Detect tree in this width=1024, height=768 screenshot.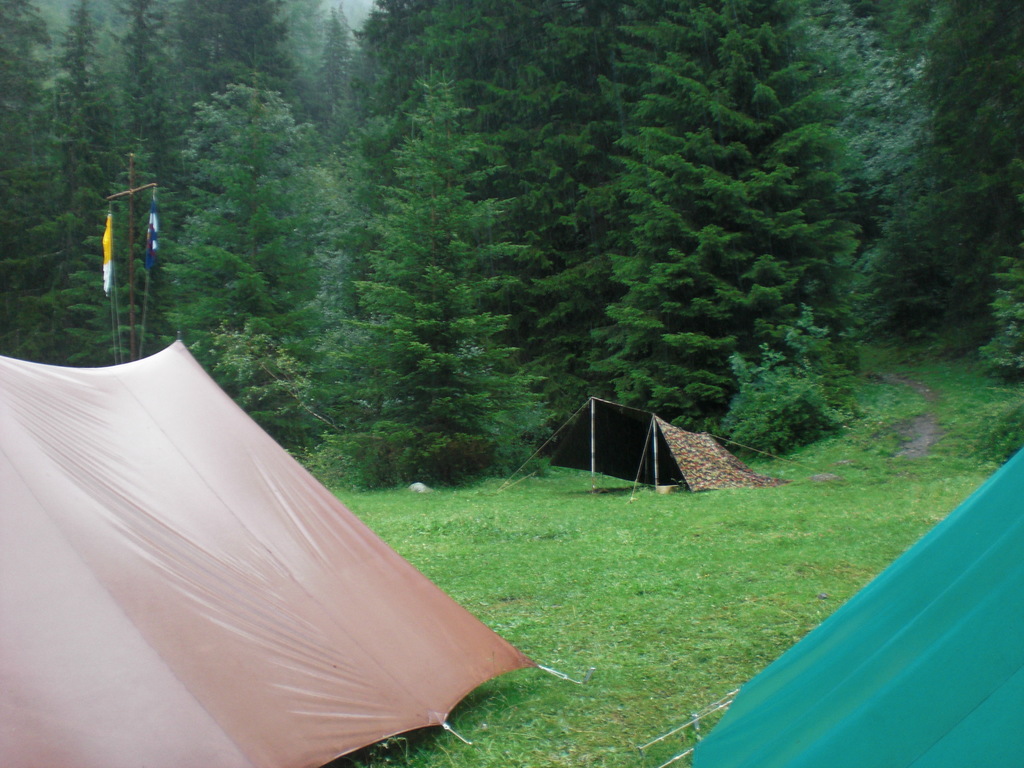
Detection: Rect(298, 56, 558, 470).
